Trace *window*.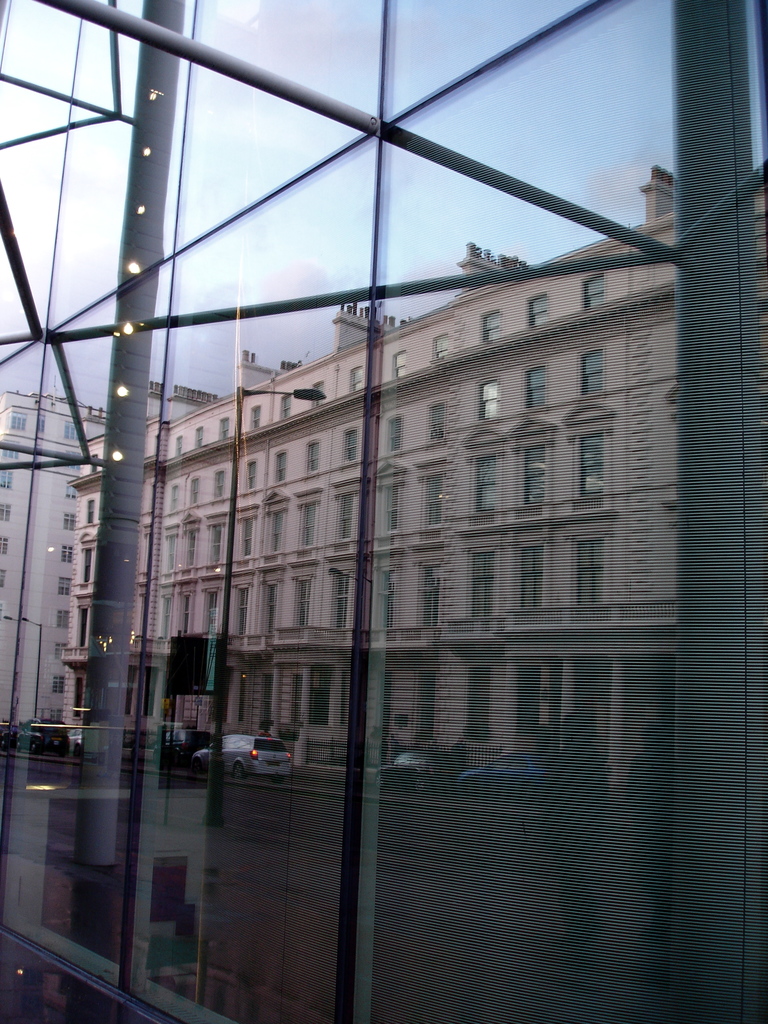
Traced to (162,535,179,575).
